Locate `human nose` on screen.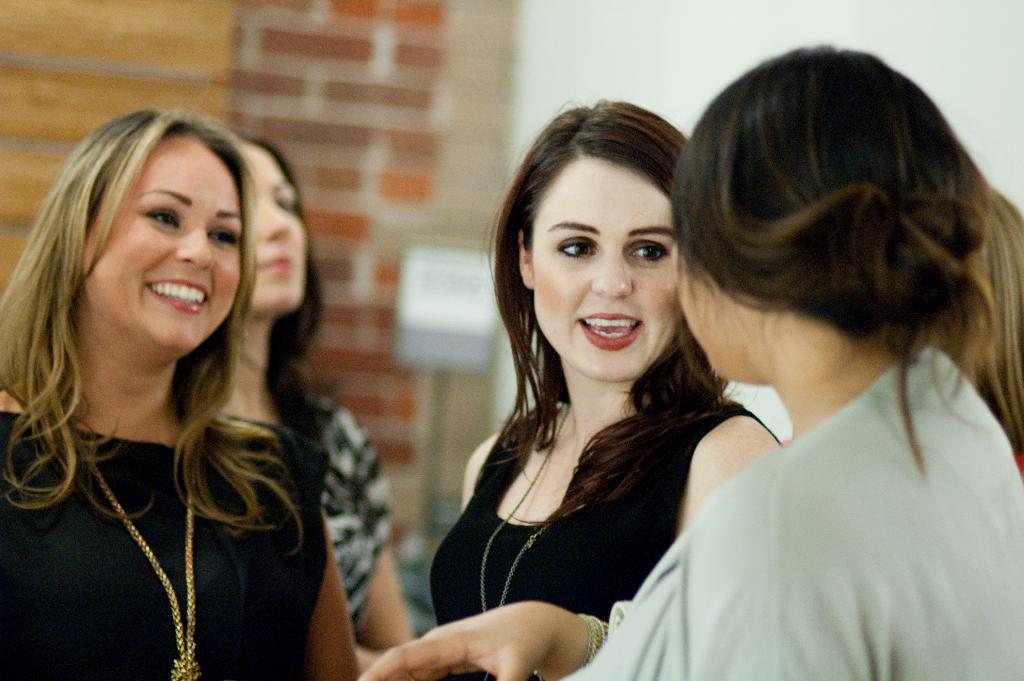
On screen at 261:201:291:240.
